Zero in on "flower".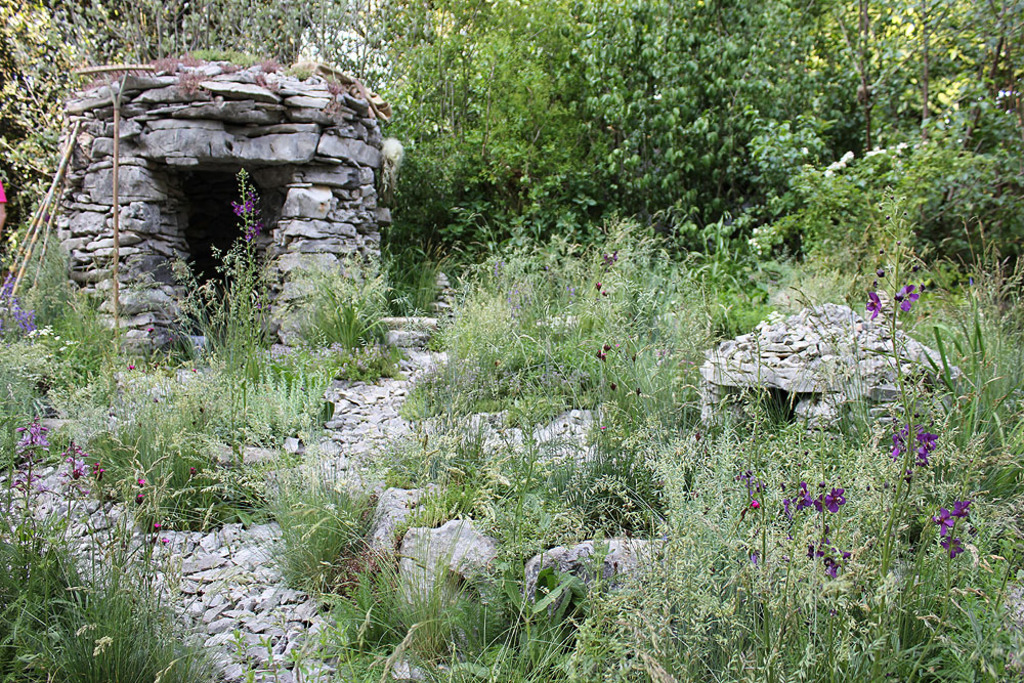
Zeroed in: 888 427 906 459.
